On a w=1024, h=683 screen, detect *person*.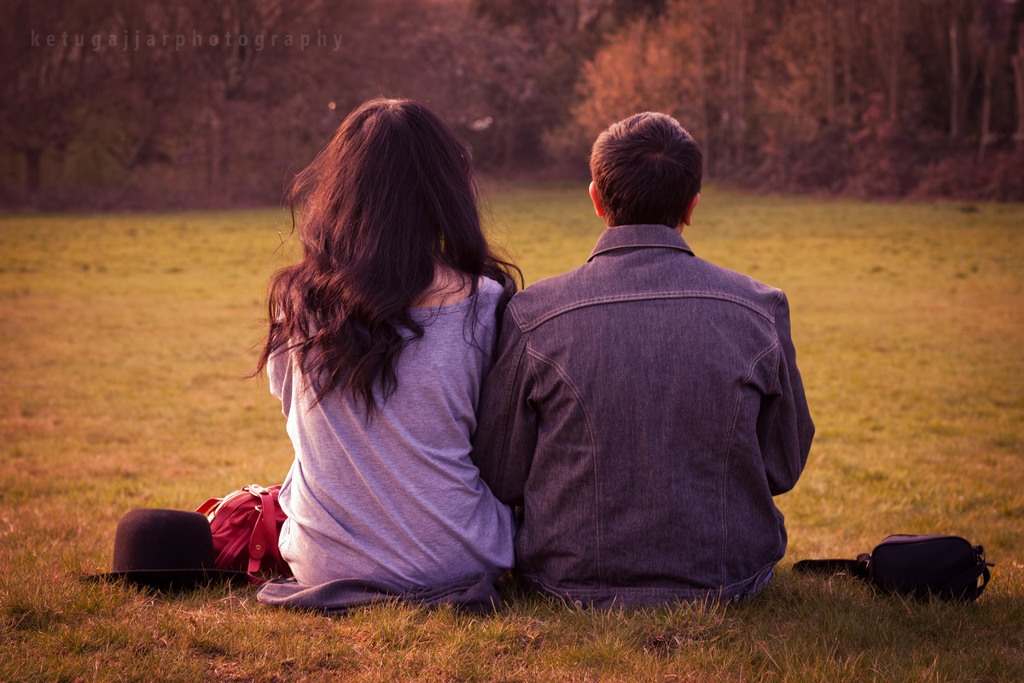
rect(257, 92, 532, 608).
